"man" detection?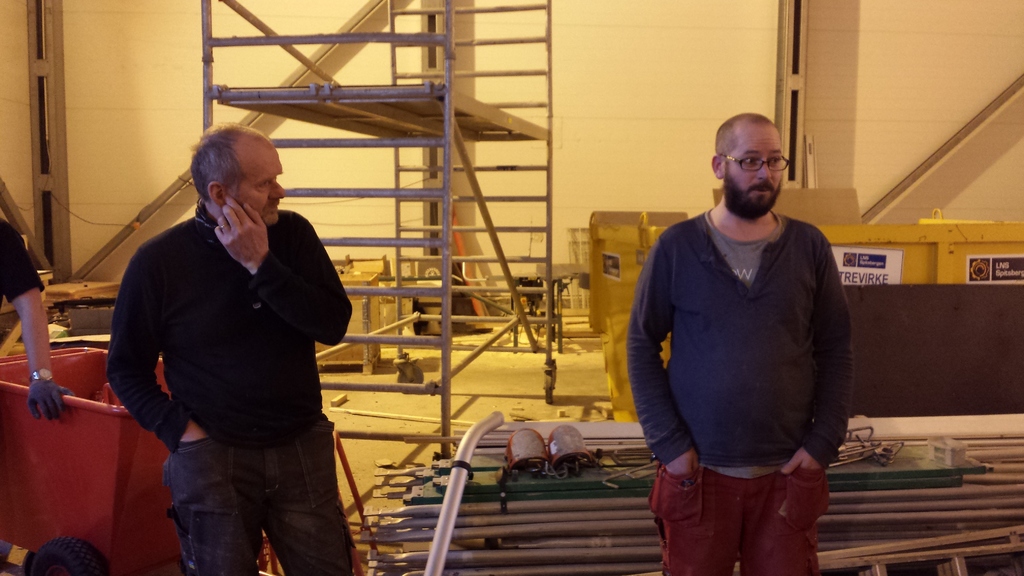
bbox(621, 96, 863, 565)
